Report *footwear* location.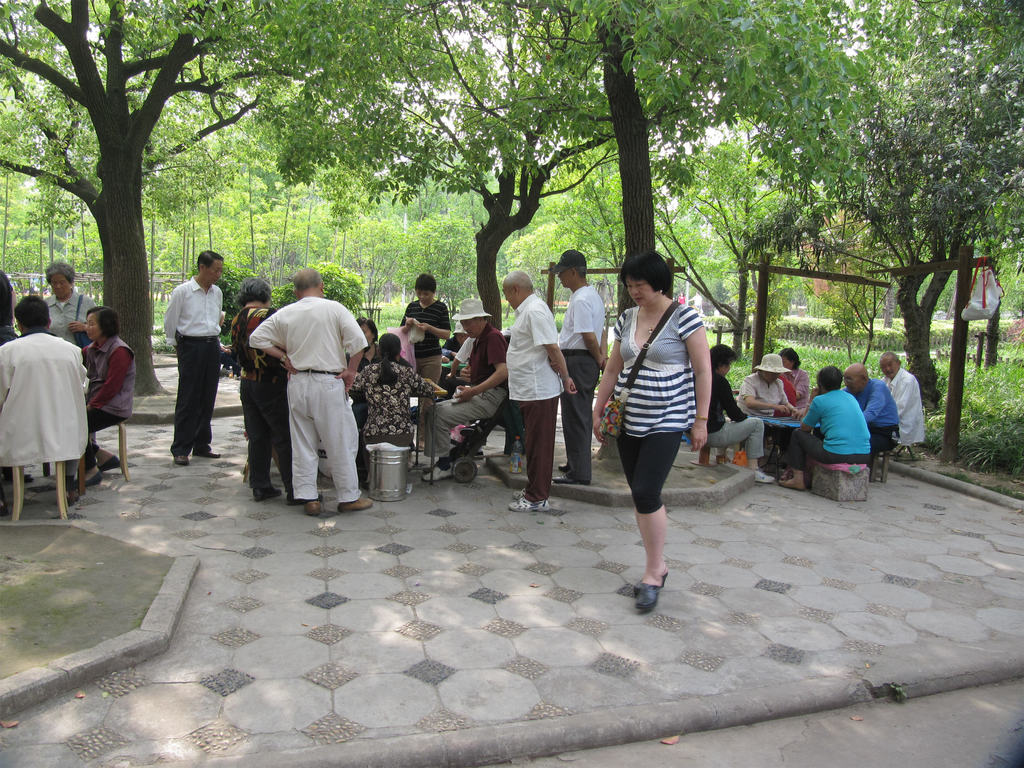
Report: bbox=(74, 470, 103, 486).
